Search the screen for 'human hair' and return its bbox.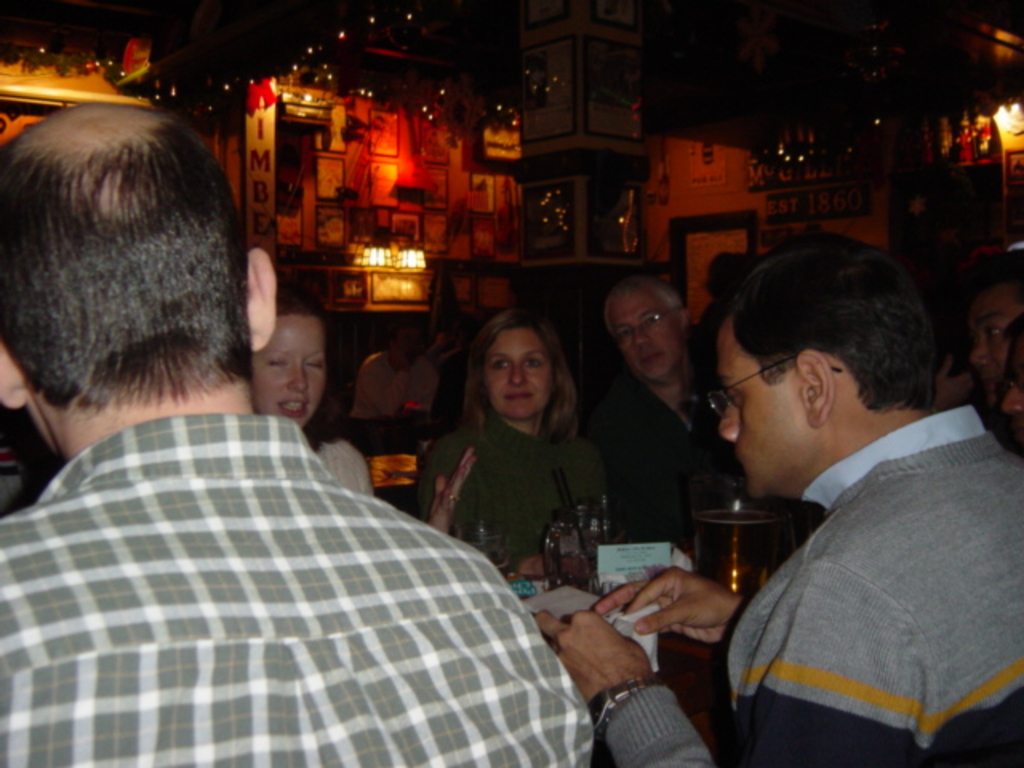
Found: bbox=[683, 243, 950, 421].
